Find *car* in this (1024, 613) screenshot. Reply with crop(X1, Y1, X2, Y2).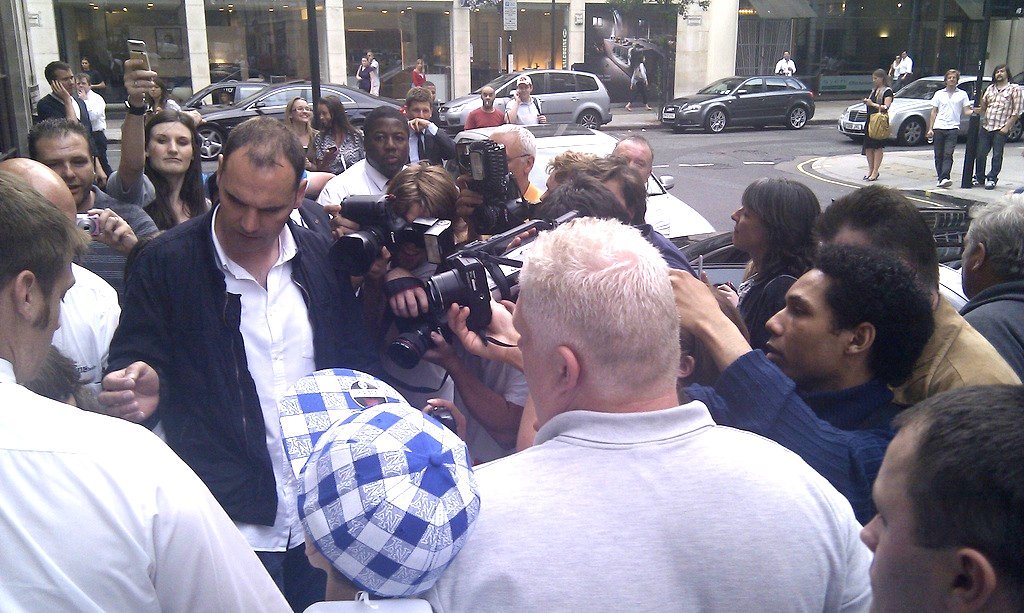
crop(211, 63, 268, 77).
